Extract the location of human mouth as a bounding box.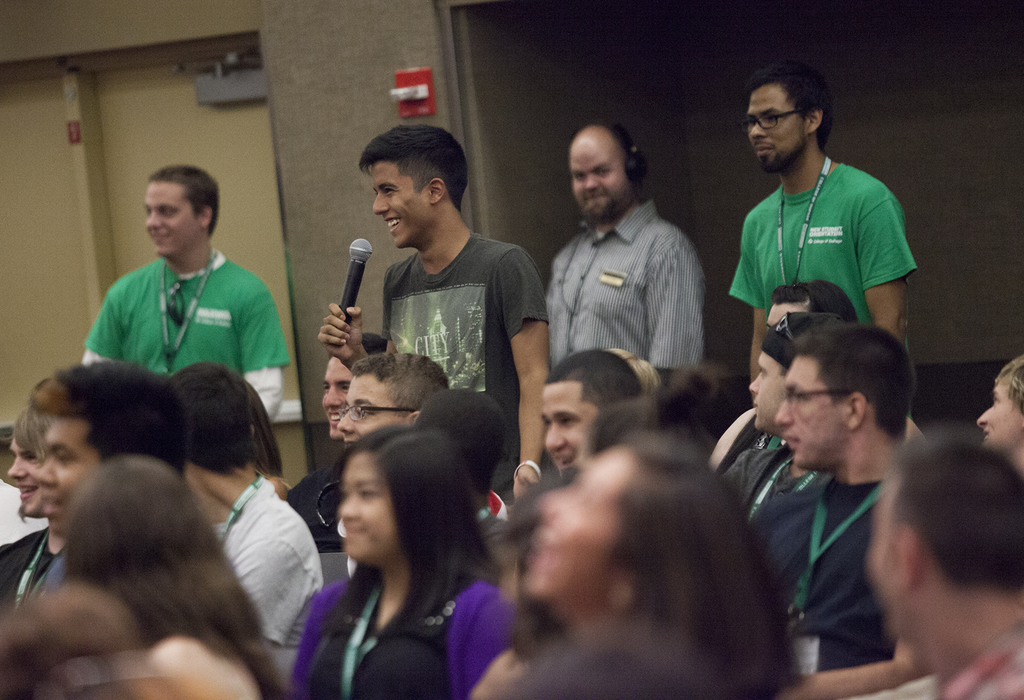
locate(149, 231, 166, 238).
